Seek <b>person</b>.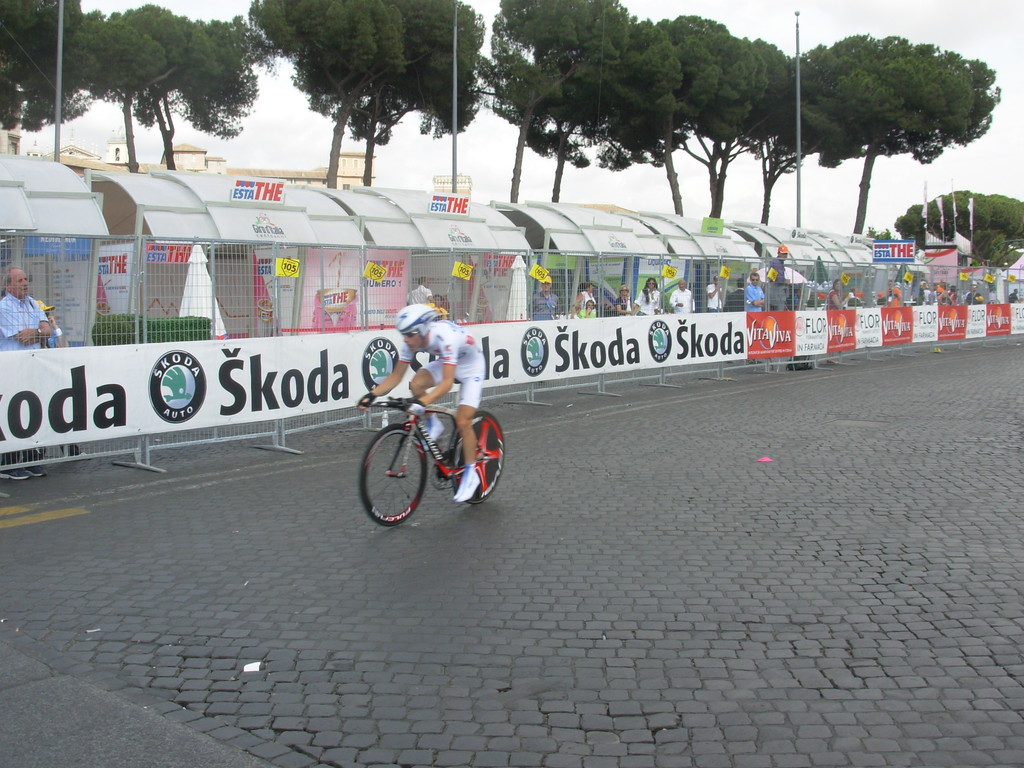
locate(34, 295, 91, 463).
